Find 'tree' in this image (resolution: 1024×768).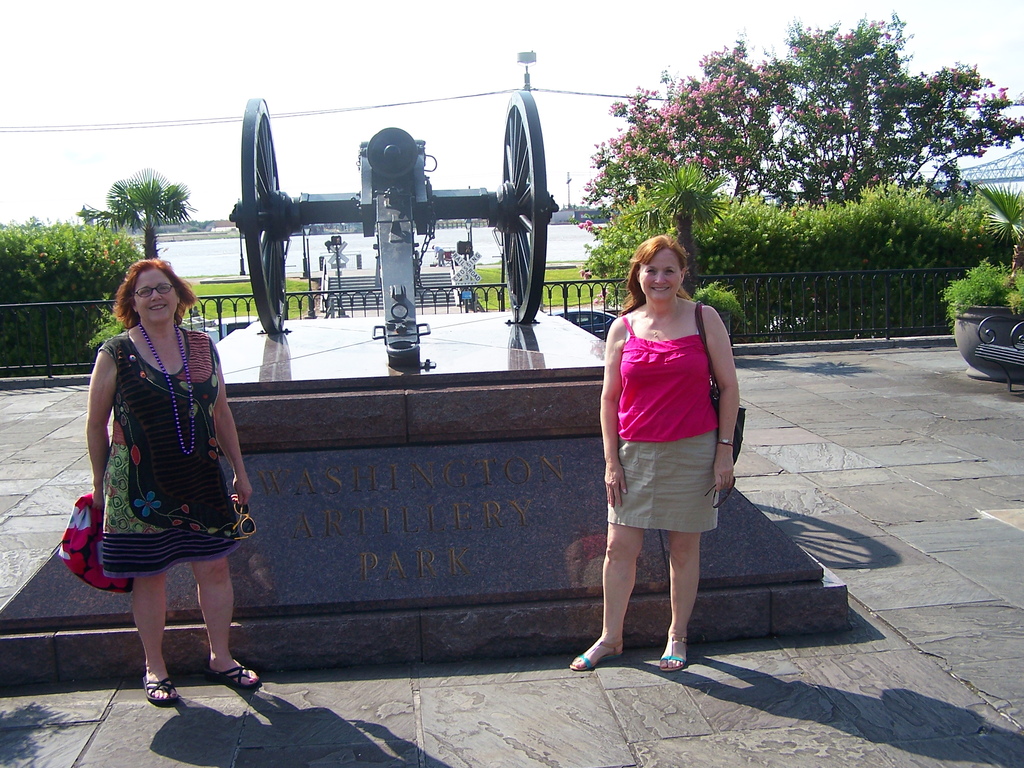
rect(588, 28, 784, 200).
